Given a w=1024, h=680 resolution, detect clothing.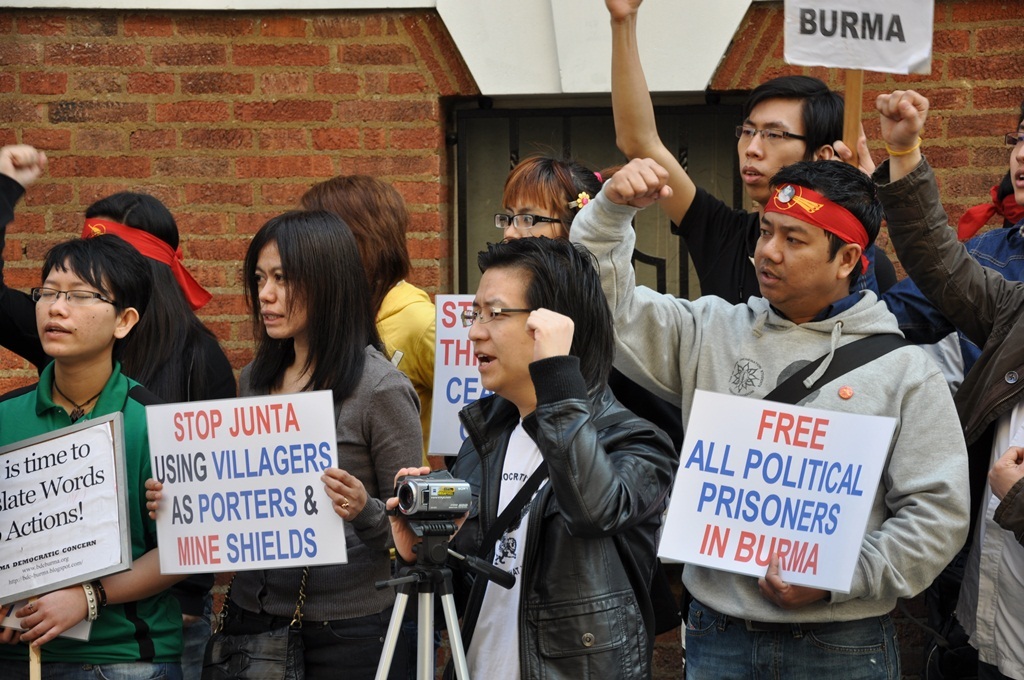
Rect(372, 285, 438, 492).
